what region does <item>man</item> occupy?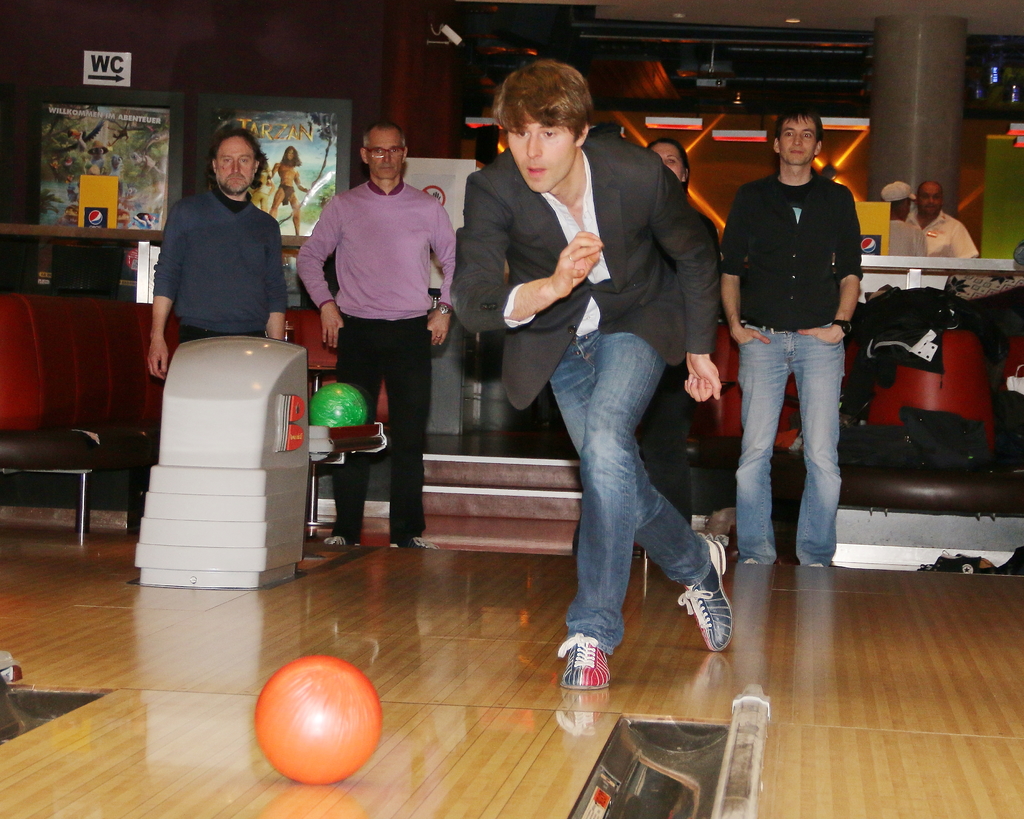
x1=455 y1=61 x2=737 y2=694.
